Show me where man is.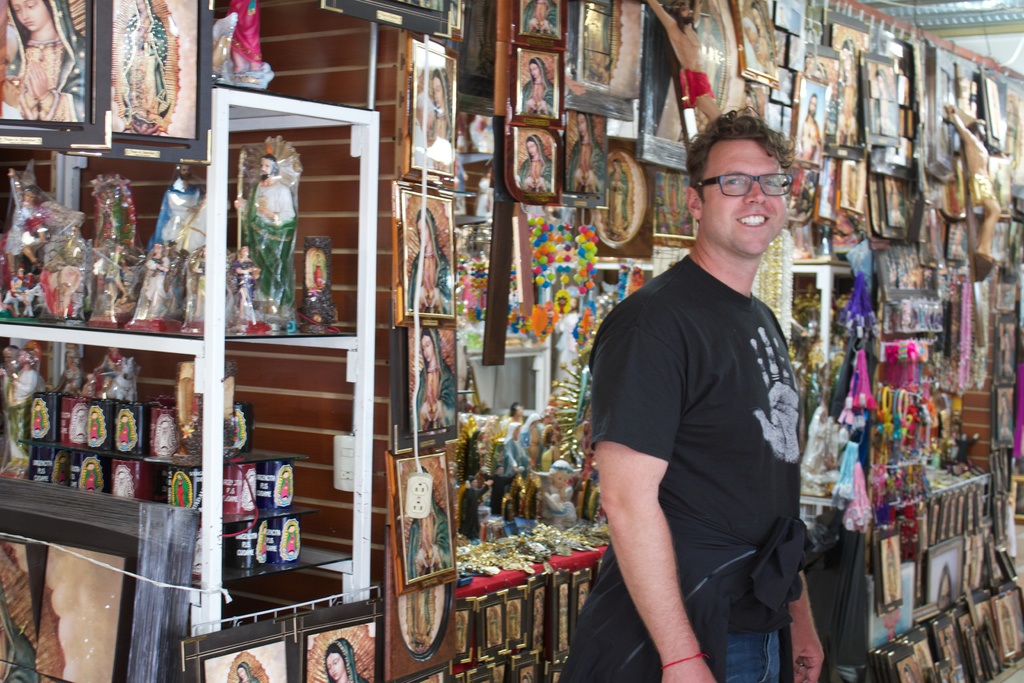
man is at [477,462,524,513].
